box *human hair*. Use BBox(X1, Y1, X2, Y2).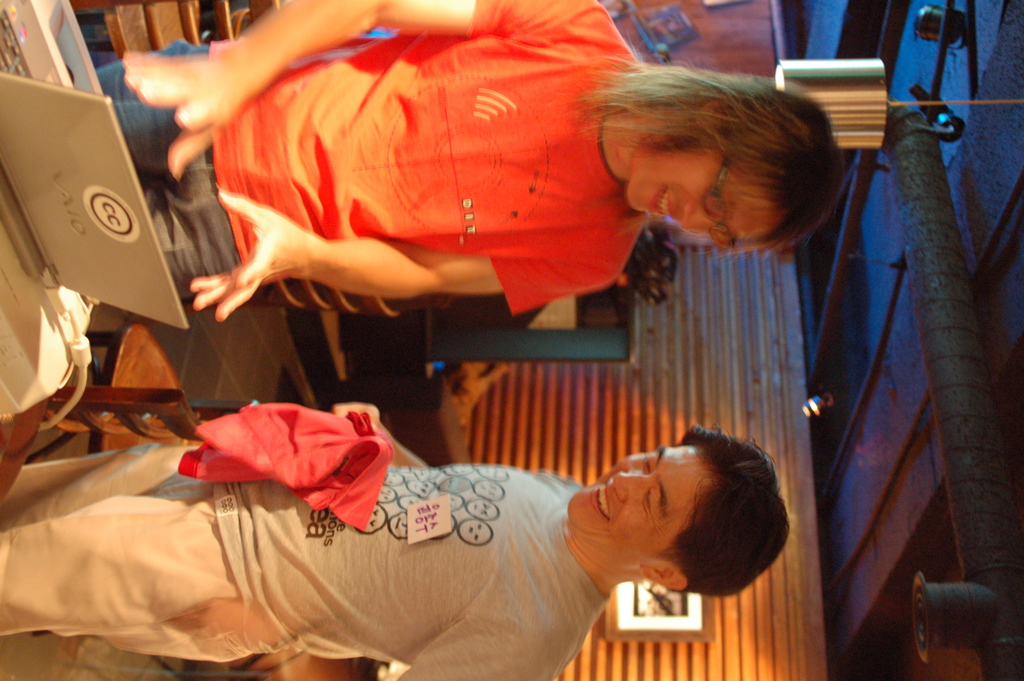
BBox(650, 420, 793, 595).
